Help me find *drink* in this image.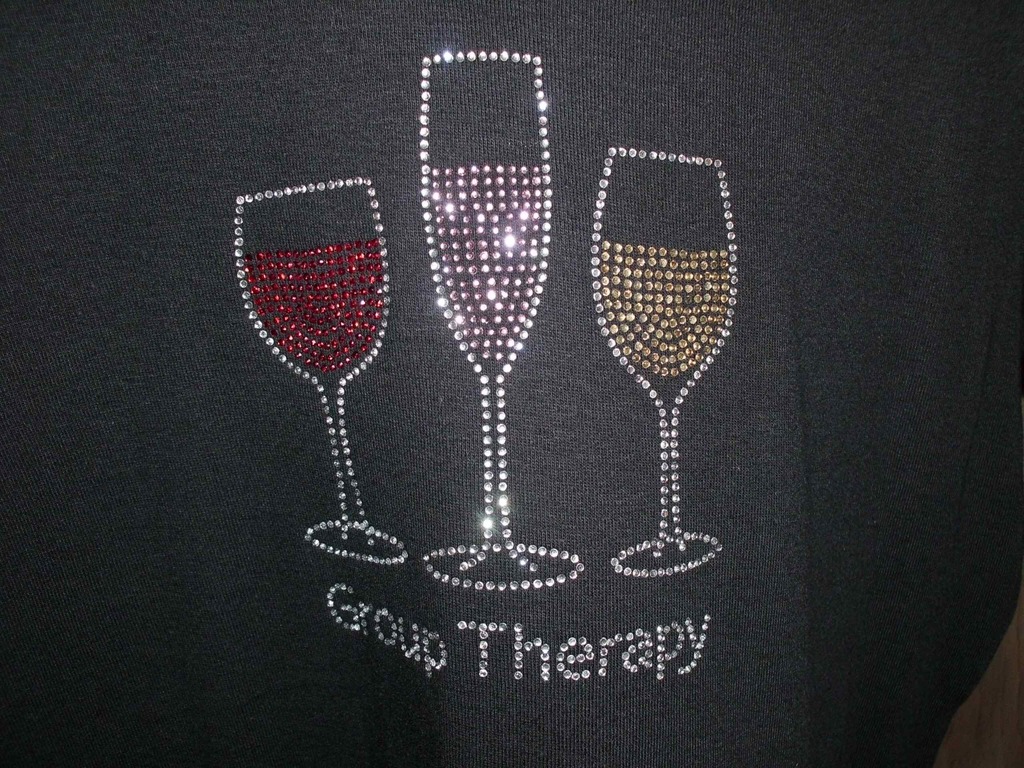
Found it: region(423, 53, 583, 584).
